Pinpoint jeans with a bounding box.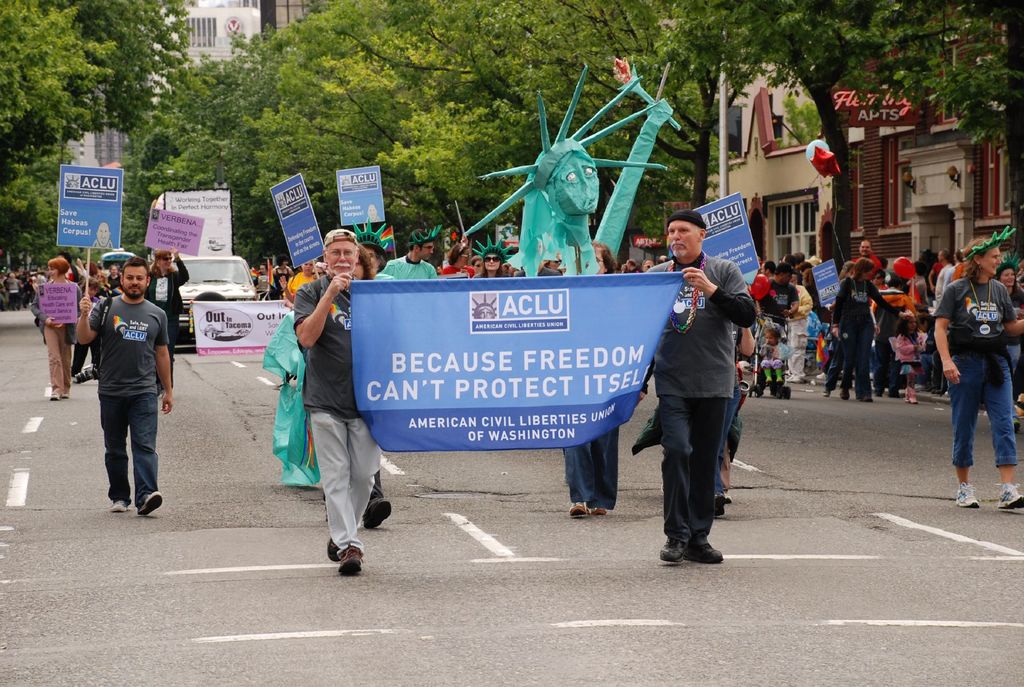
104/393/158/505.
